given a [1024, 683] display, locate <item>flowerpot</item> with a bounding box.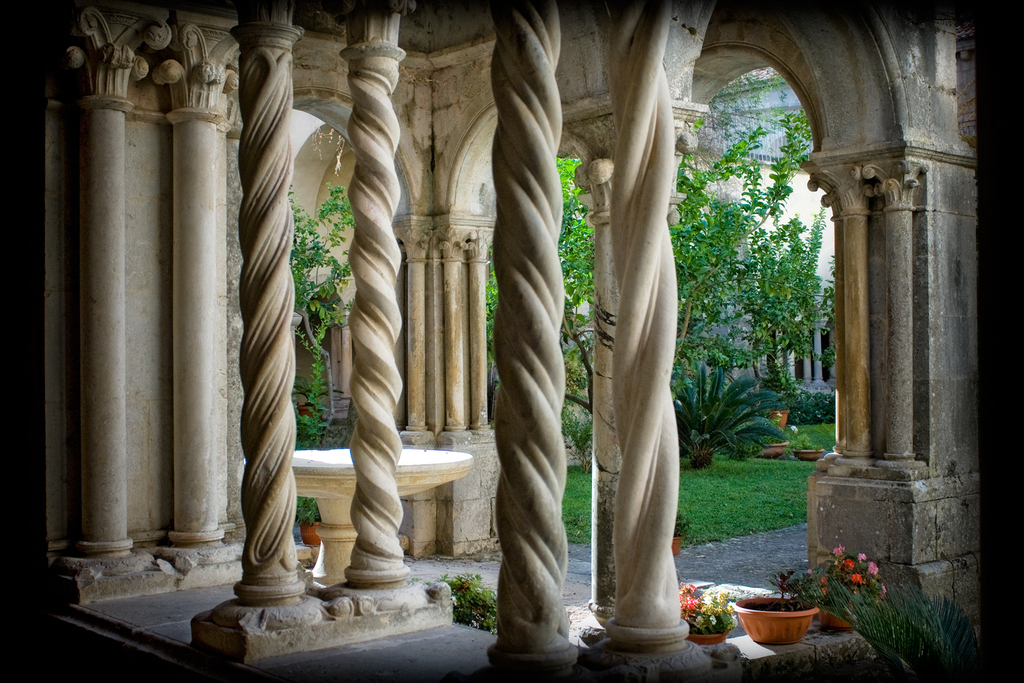
Located: rect(773, 410, 788, 429).
